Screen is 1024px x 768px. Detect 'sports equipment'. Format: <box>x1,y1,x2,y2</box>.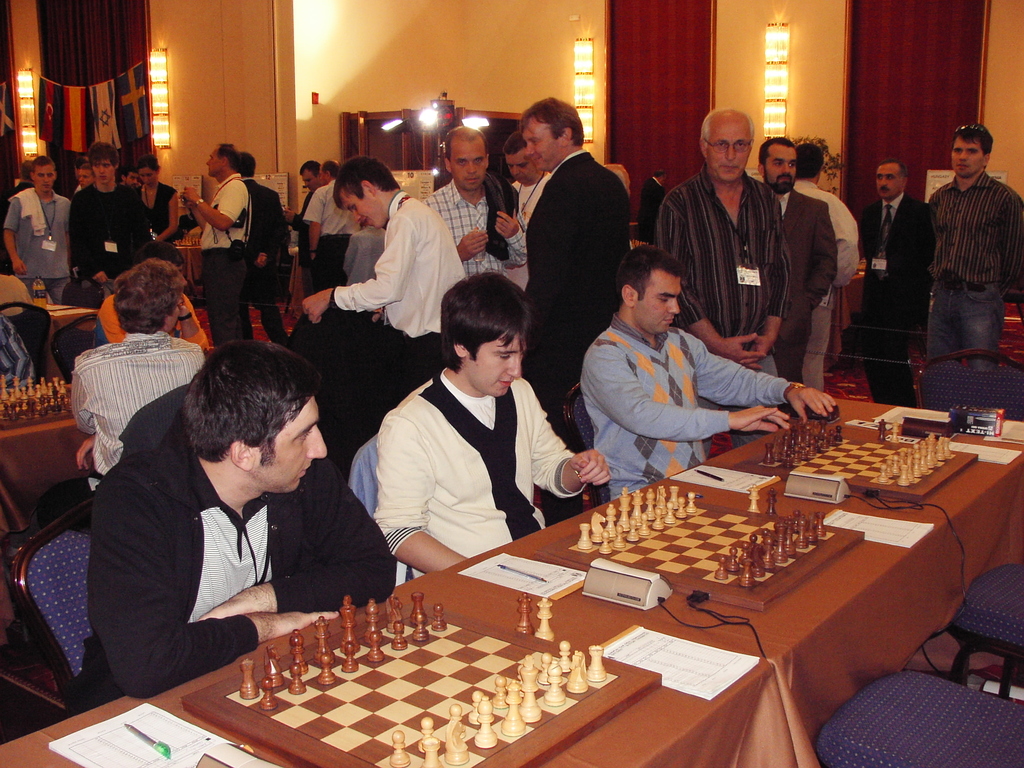
<box>532,484,865,614</box>.
